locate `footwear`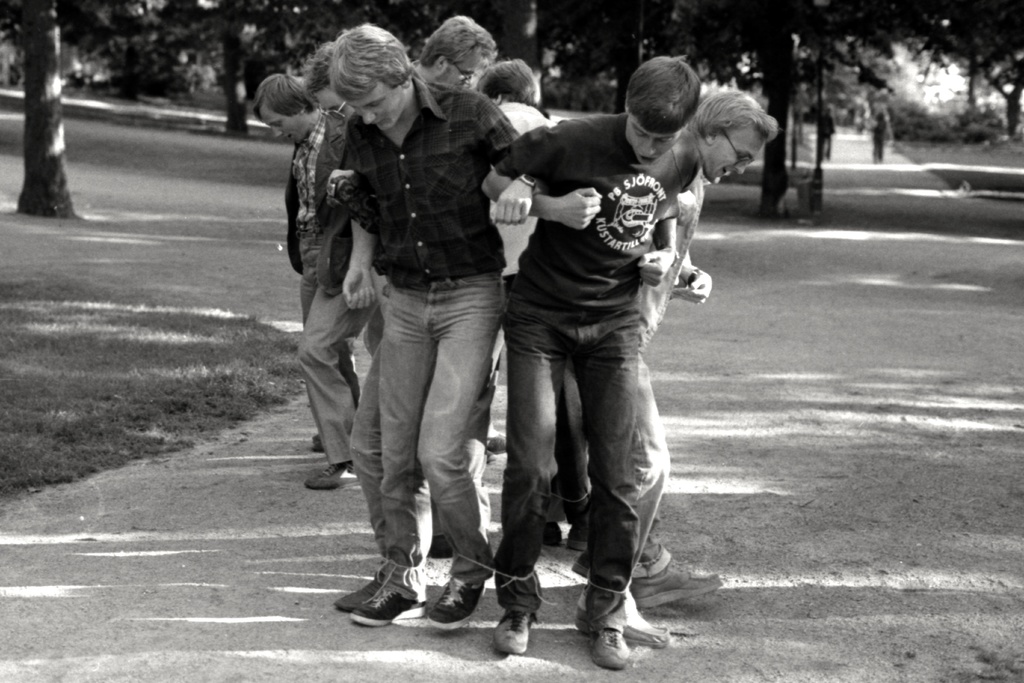
pyautogui.locateOnScreen(342, 566, 440, 632)
